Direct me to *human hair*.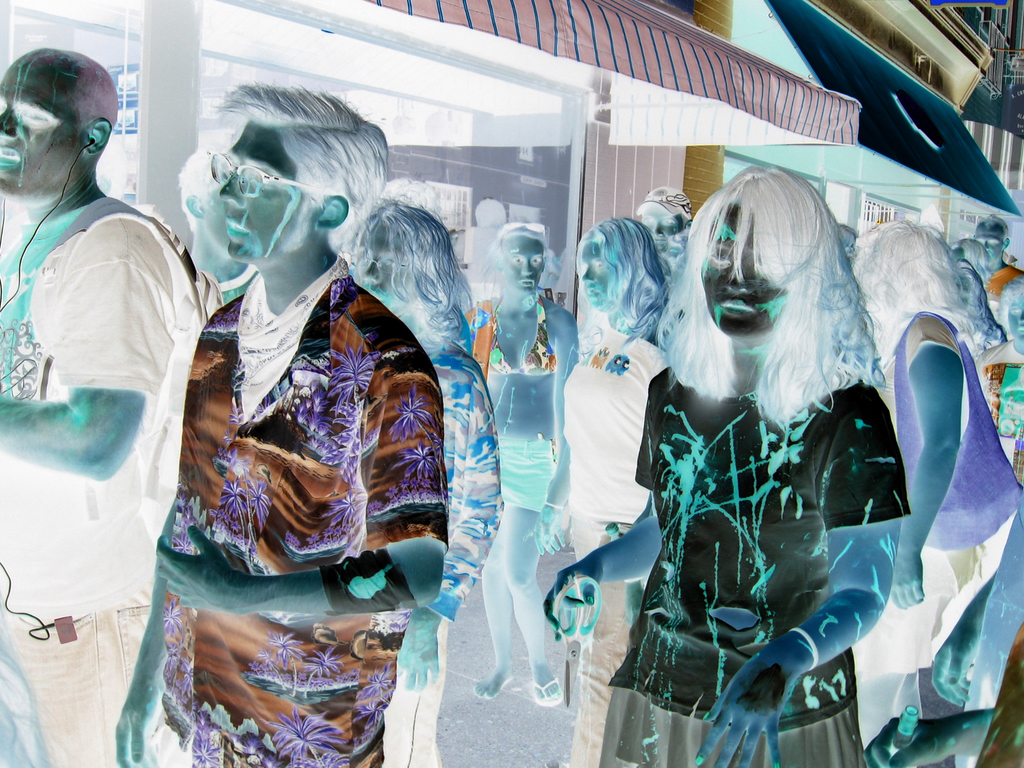
Direction: pyautogui.locateOnScreen(666, 148, 864, 444).
